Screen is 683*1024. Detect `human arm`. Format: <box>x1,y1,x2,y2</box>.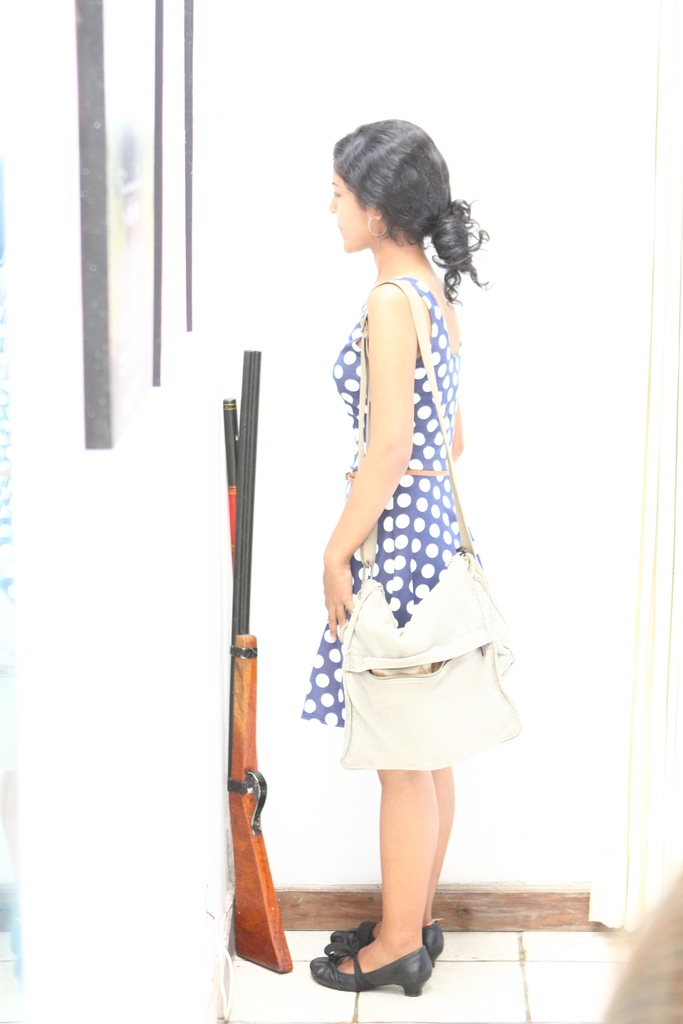
<box>347,312,498,646</box>.
